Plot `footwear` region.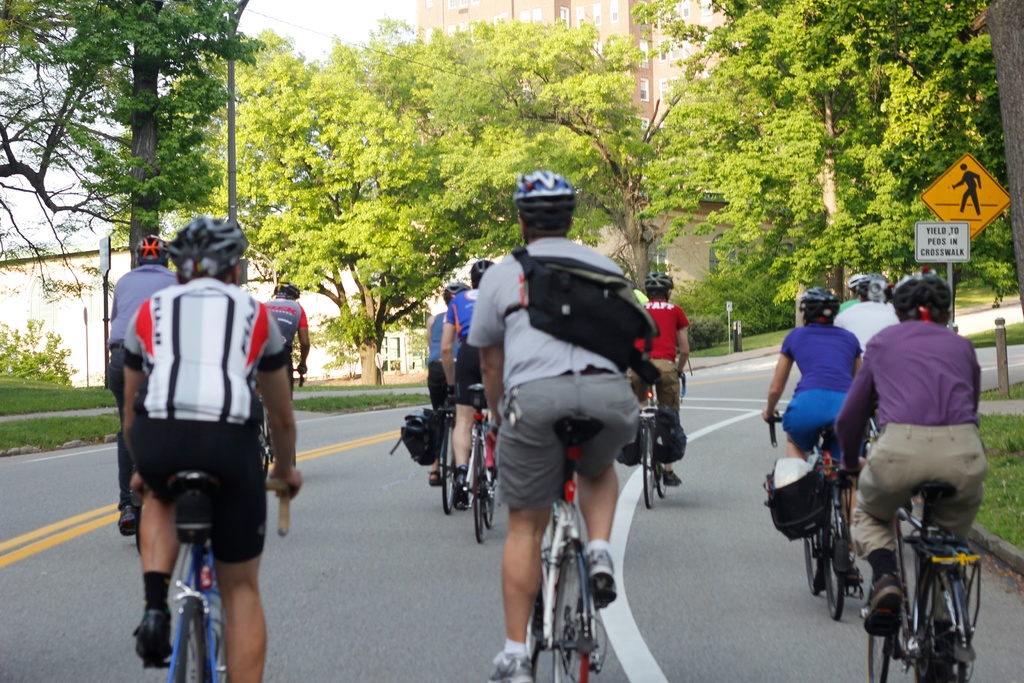
Plotted at 455/472/474/507.
